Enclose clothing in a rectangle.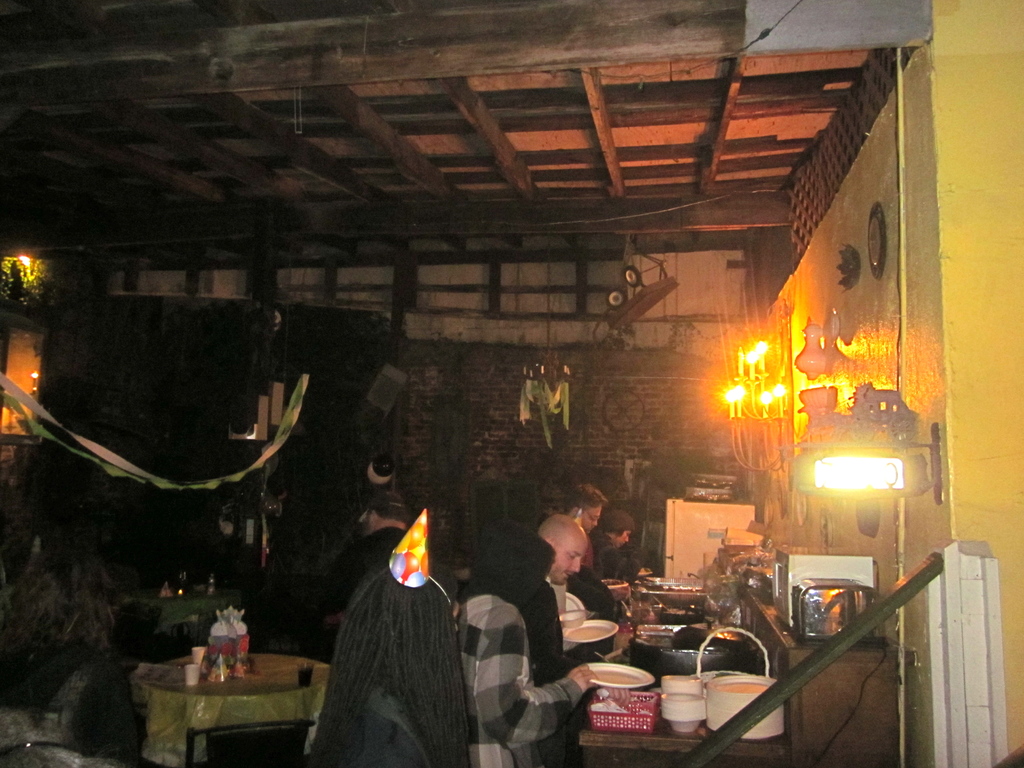
0 639 157 767.
